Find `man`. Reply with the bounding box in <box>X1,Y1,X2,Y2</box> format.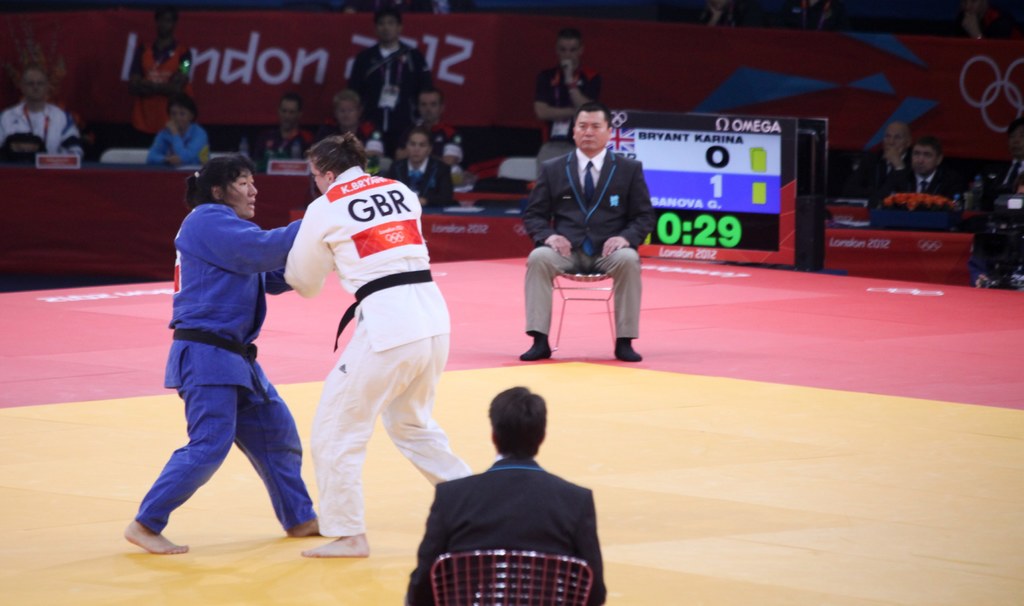
<box>405,387,607,605</box>.
